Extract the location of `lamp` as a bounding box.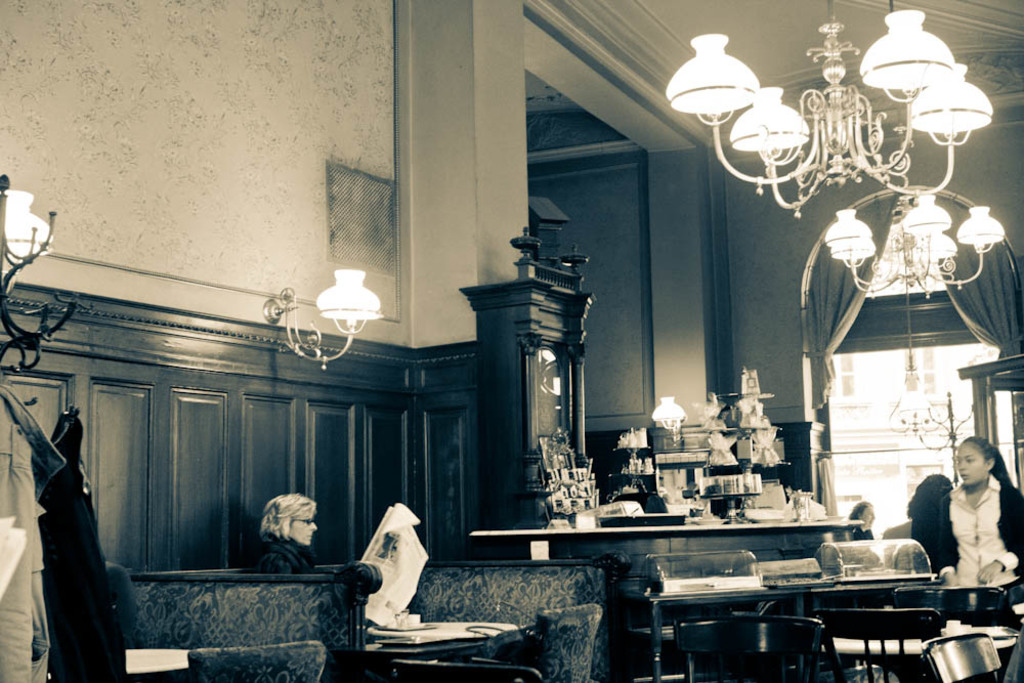
<bbox>655, 392, 688, 450</bbox>.
